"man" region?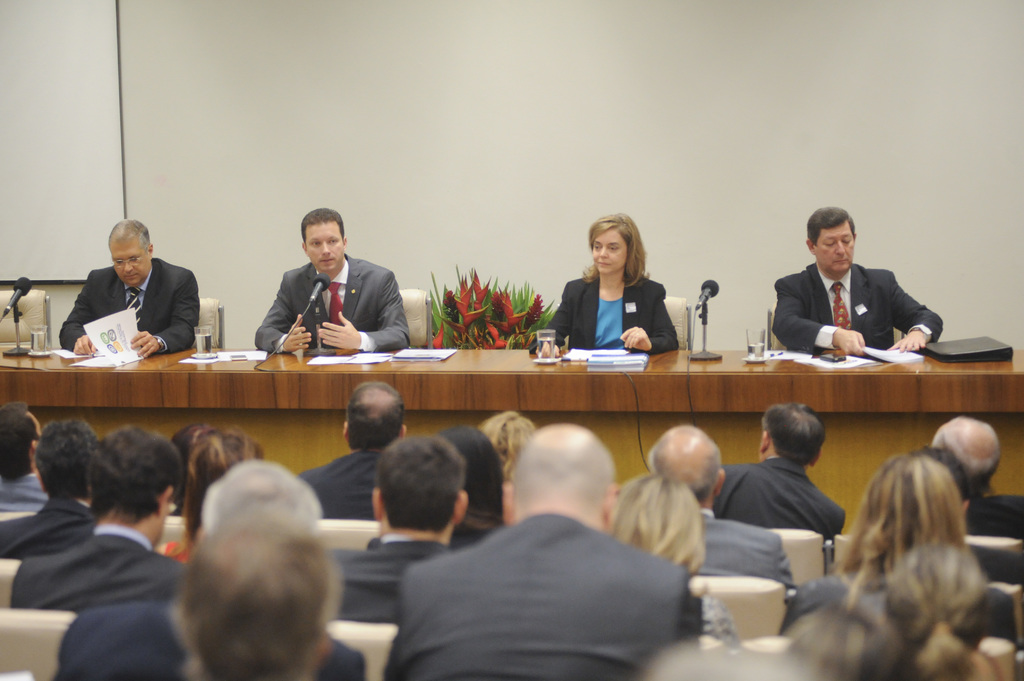
[6, 422, 193, 617]
